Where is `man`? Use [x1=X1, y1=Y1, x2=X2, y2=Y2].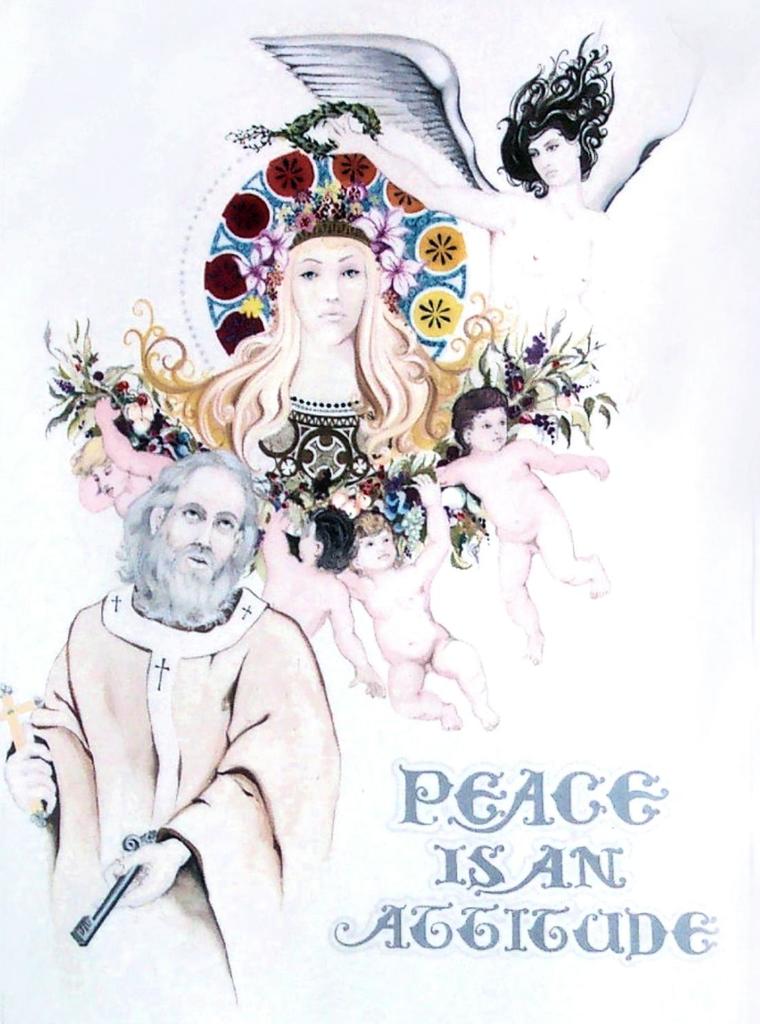
[x1=25, y1=432, x2=368, y2=1007].
